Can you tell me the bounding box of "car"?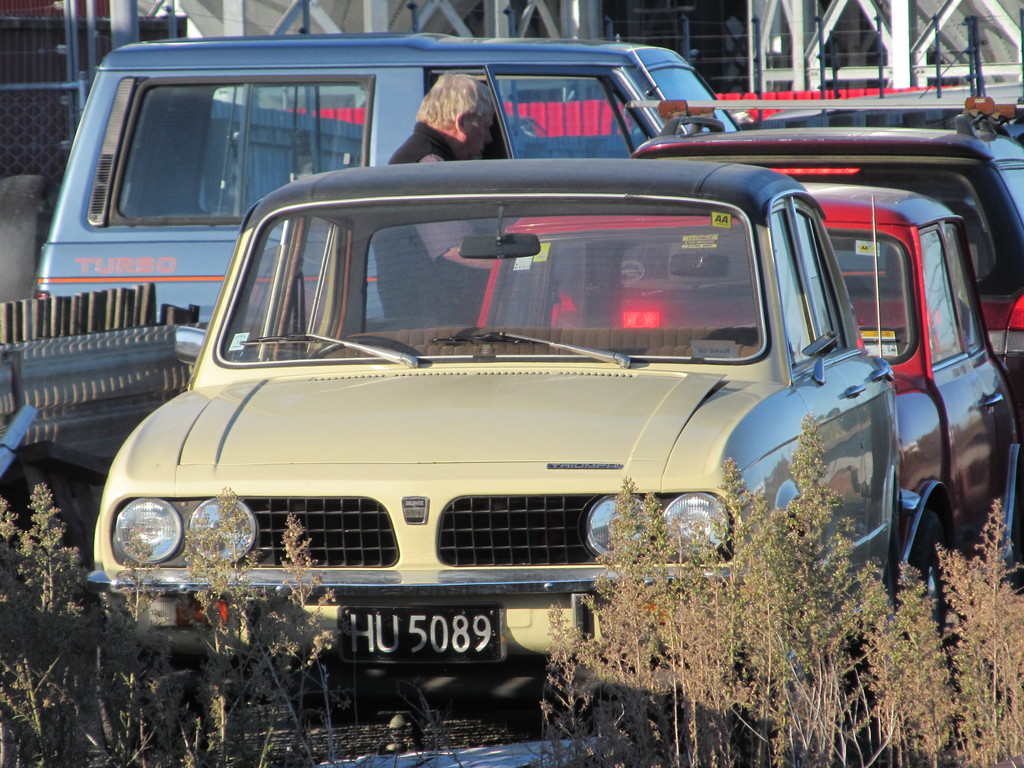
(x1=33, y1=32, x2=739, y2=326).
